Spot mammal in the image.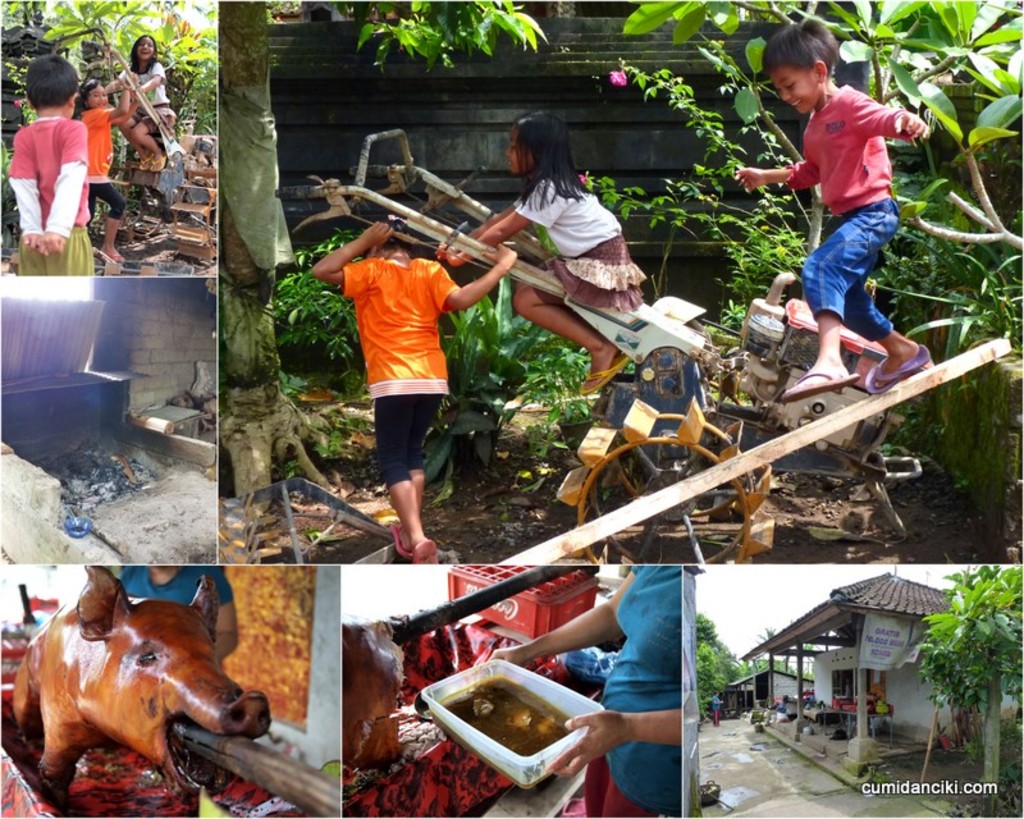
mammal found at l=8, t=55, r=91, b=275.
